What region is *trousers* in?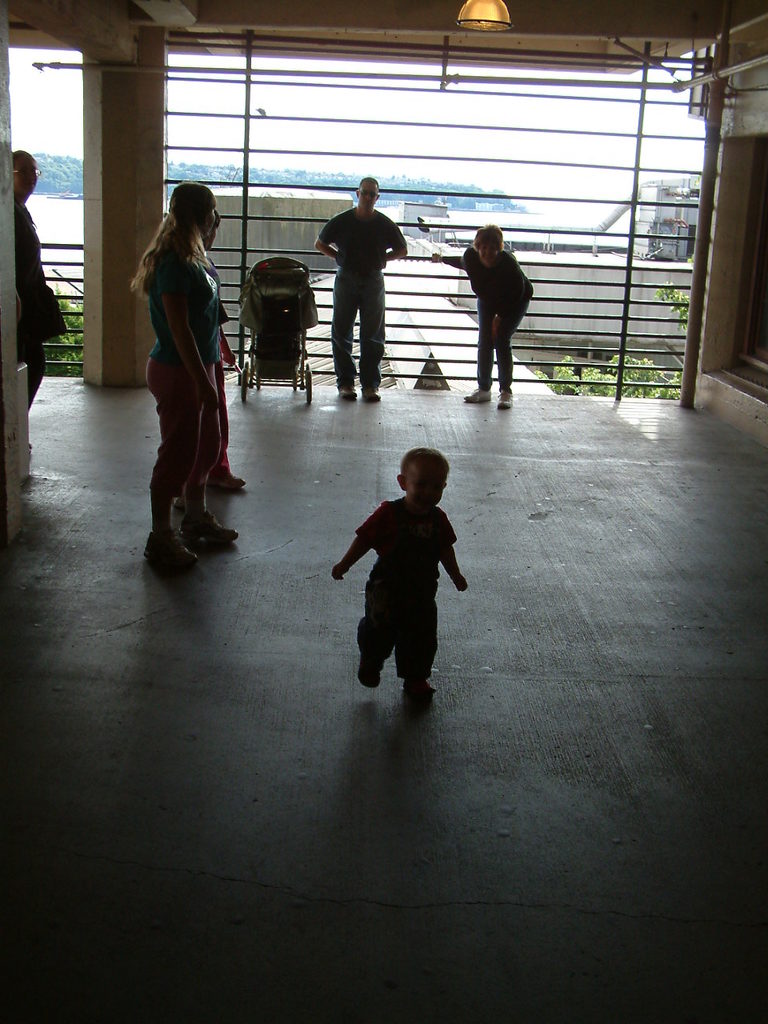
{"left": 331, "top": 262, "right": 386, "bottom": 385}.
